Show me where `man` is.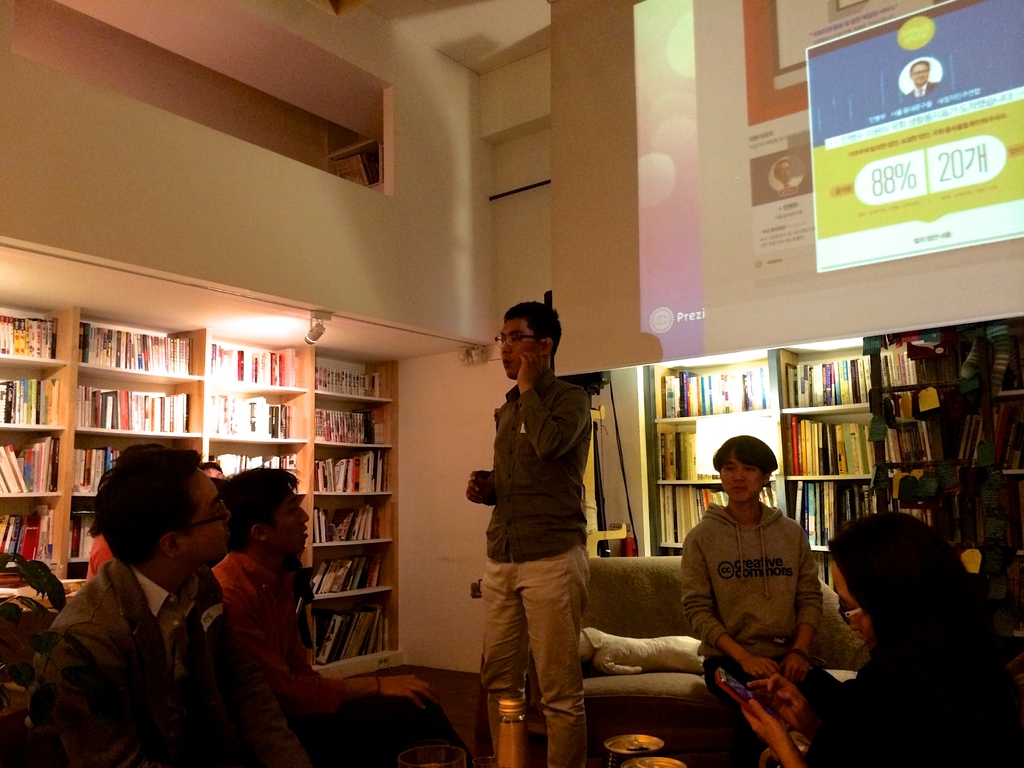
`man` is at 455 294 602 761.
